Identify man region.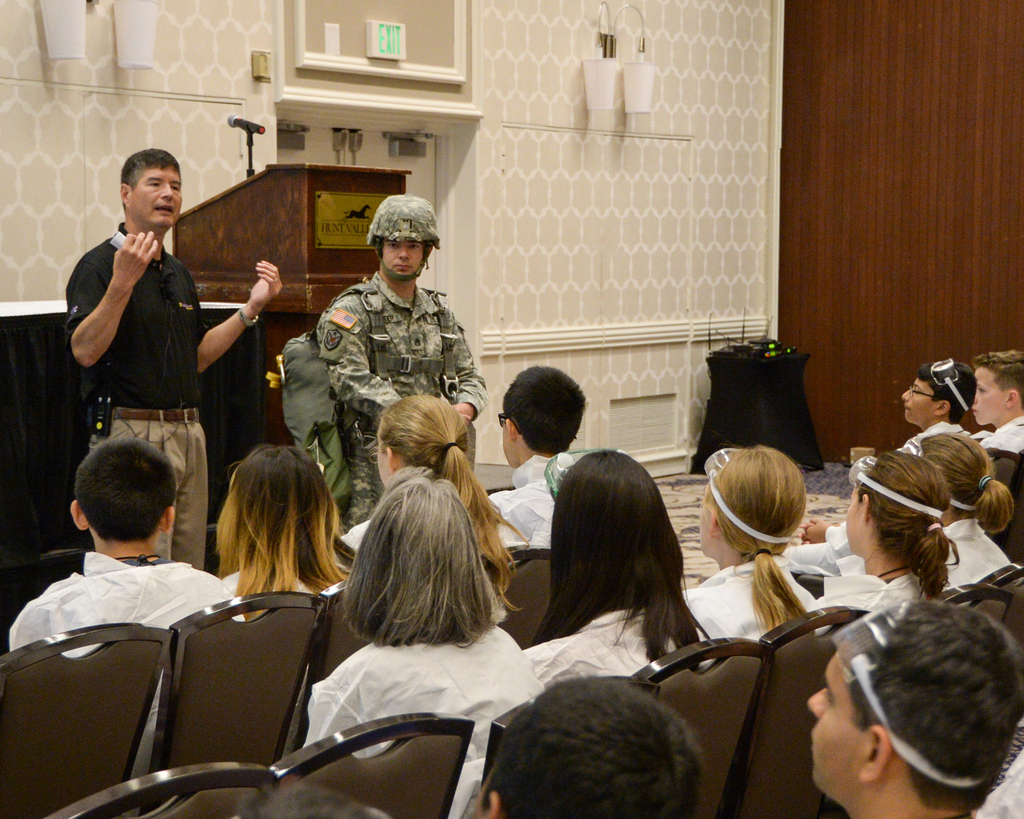
Region: bbox=[486, 362, 594, 550].
